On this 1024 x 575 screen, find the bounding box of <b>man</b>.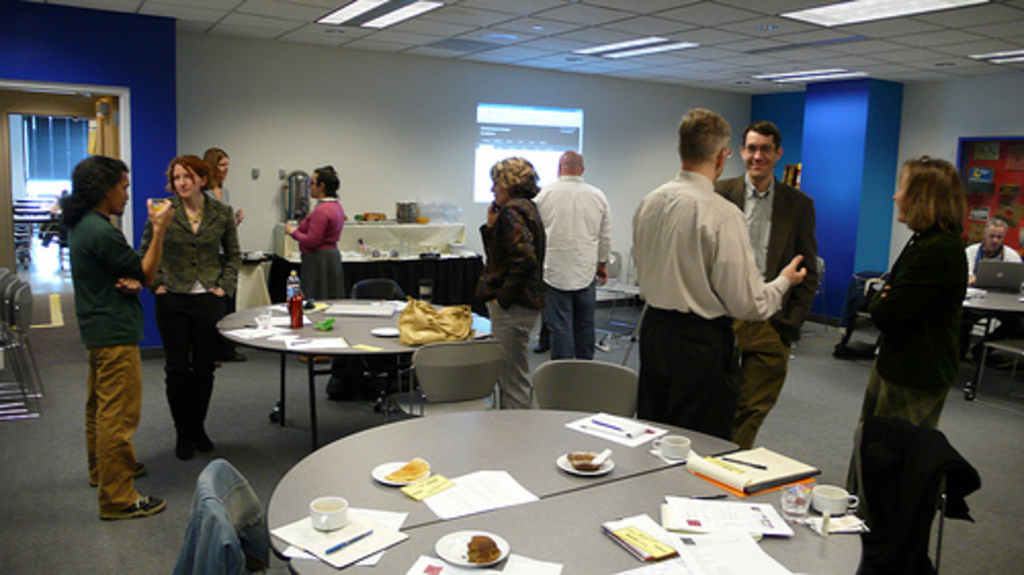
Bounding box: (535,143,610,364).
